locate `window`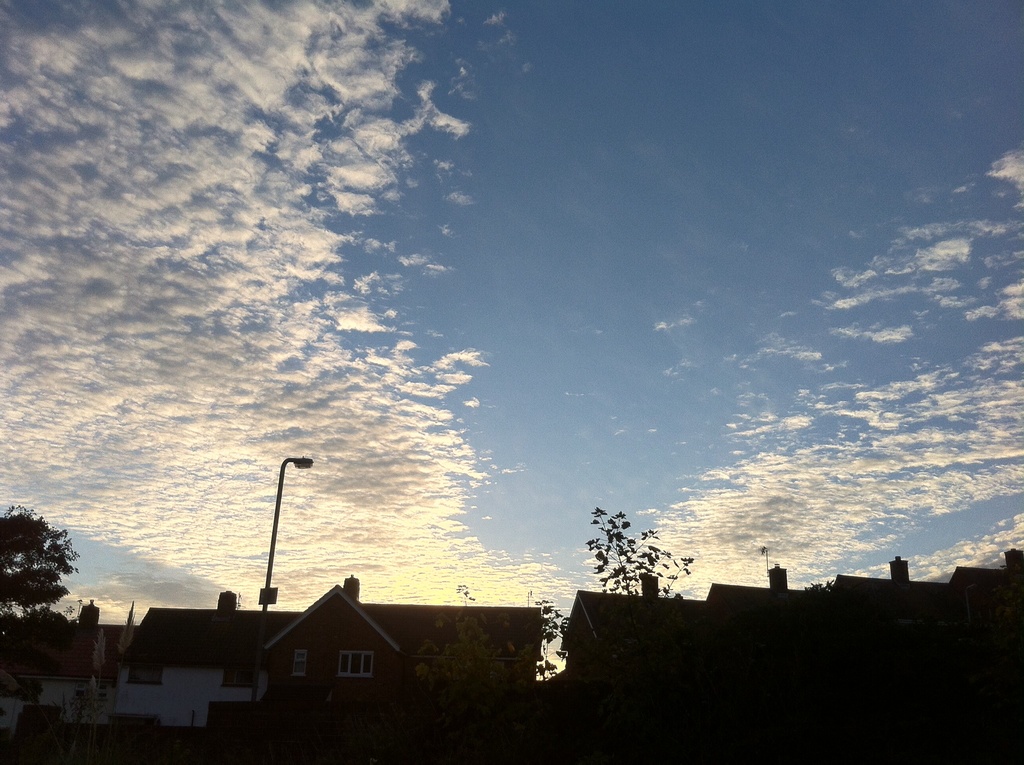
(left=225, top=666, right=259, bottom=684)
